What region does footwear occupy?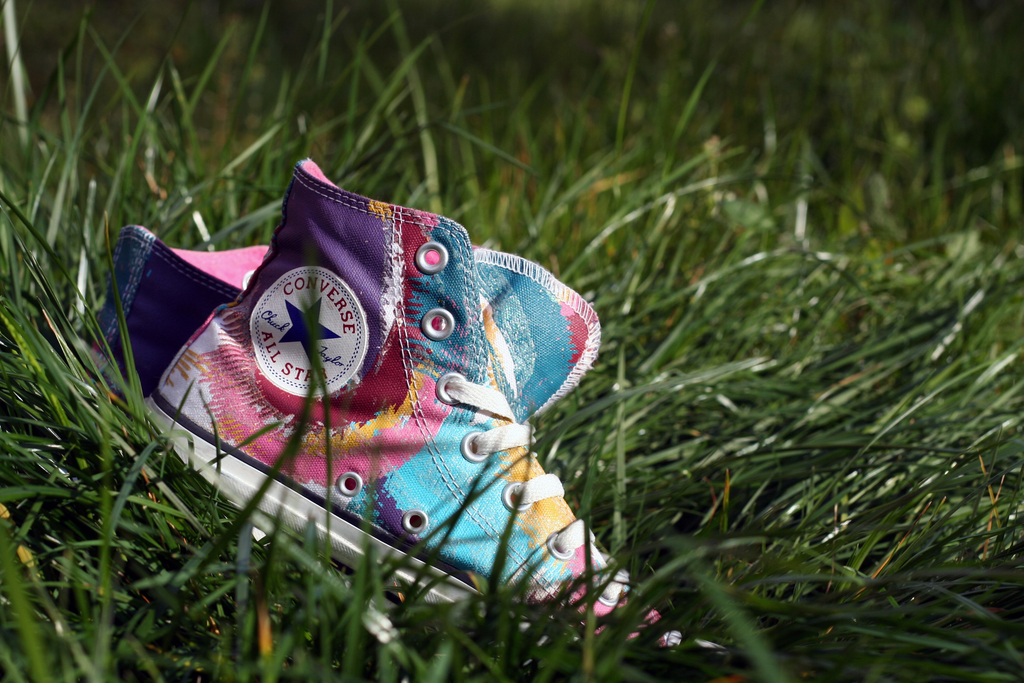
x1=141 y1=152 x2=731 y2=678.
